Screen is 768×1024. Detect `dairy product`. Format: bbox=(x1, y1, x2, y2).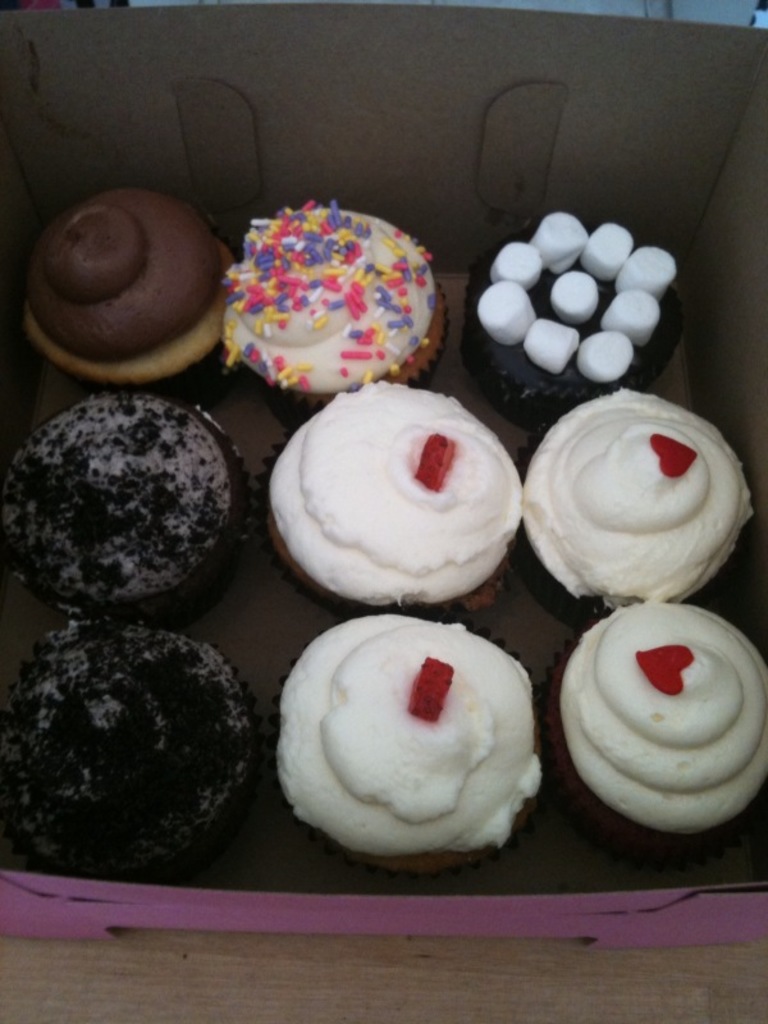
bbox=(0, 625, 247, 888).
